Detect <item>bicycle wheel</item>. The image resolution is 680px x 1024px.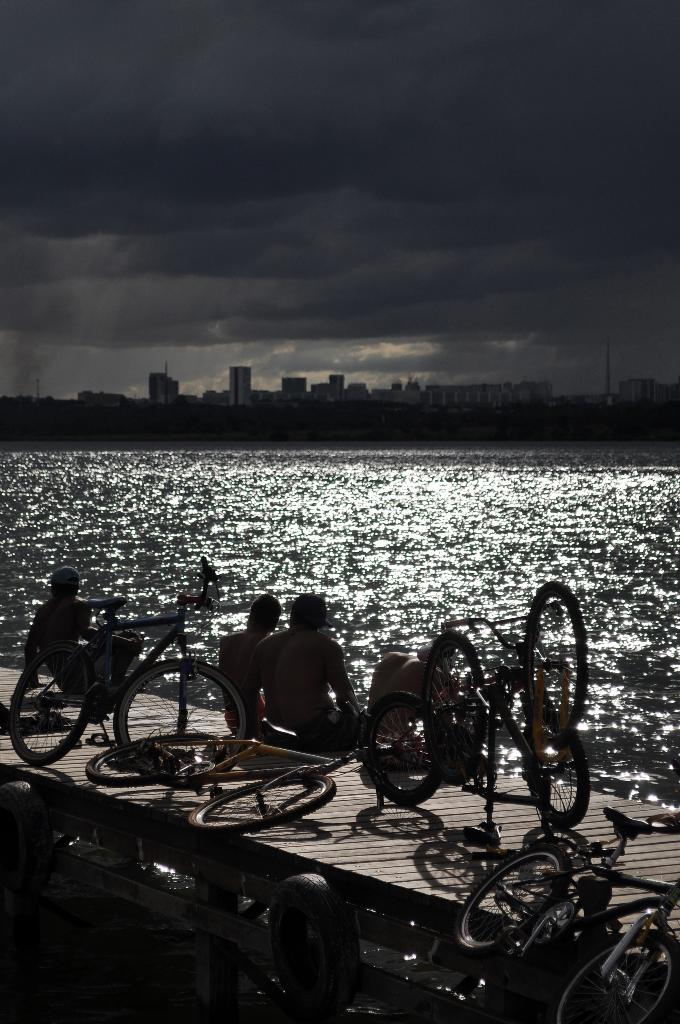
<region>135, 725, 238, 790</region>.
